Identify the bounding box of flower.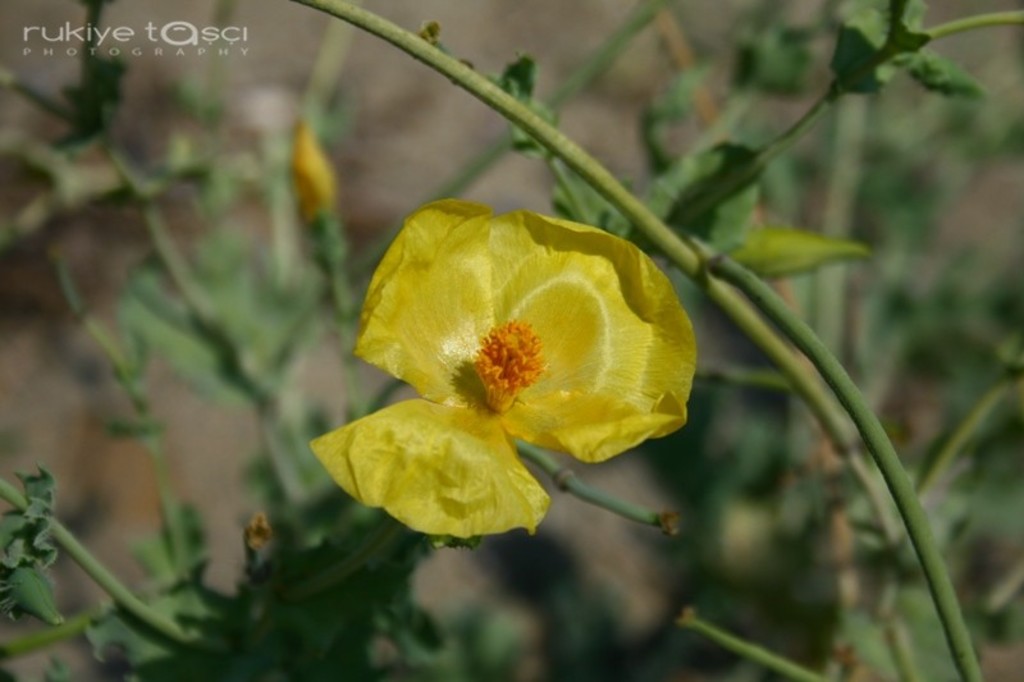
locate(722, 226, 870, 283).
